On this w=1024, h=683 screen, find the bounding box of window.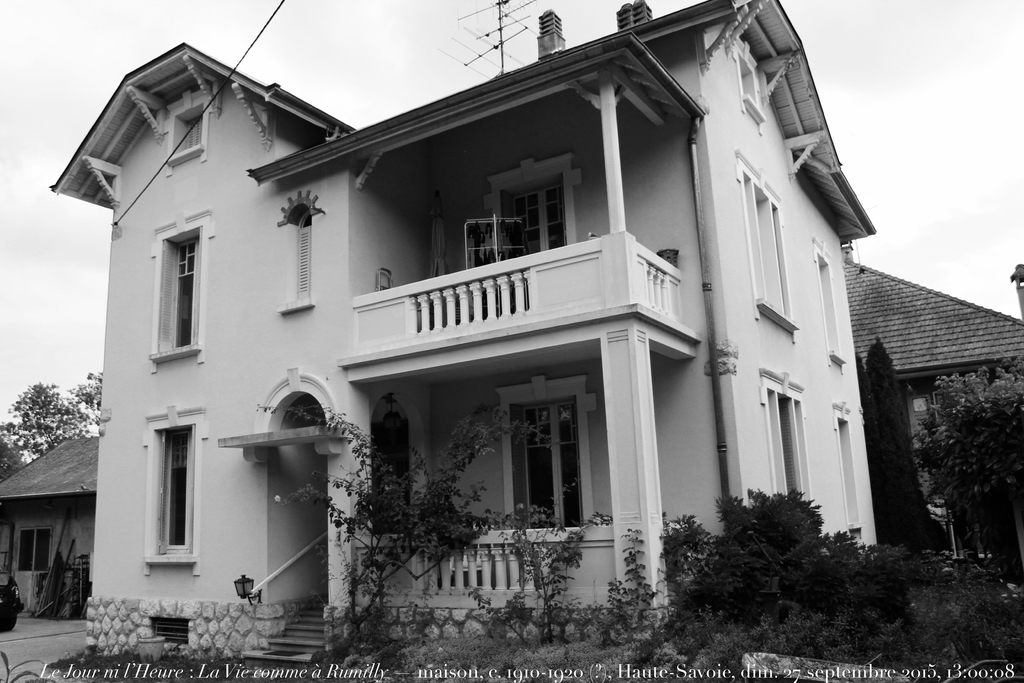
Bounding box: {"left": 180, "top": 113, "right": 203, "bottom": 150}.
